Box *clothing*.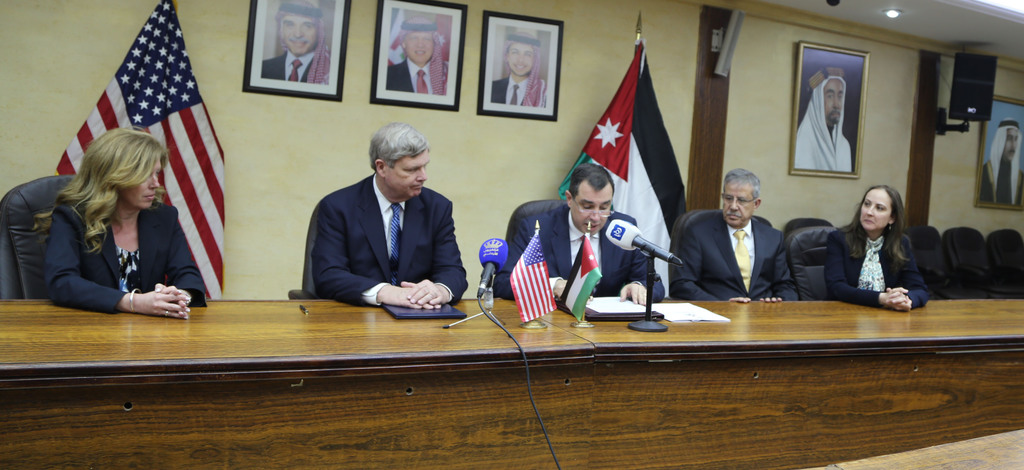
region(979, 117, 1023, 207).
